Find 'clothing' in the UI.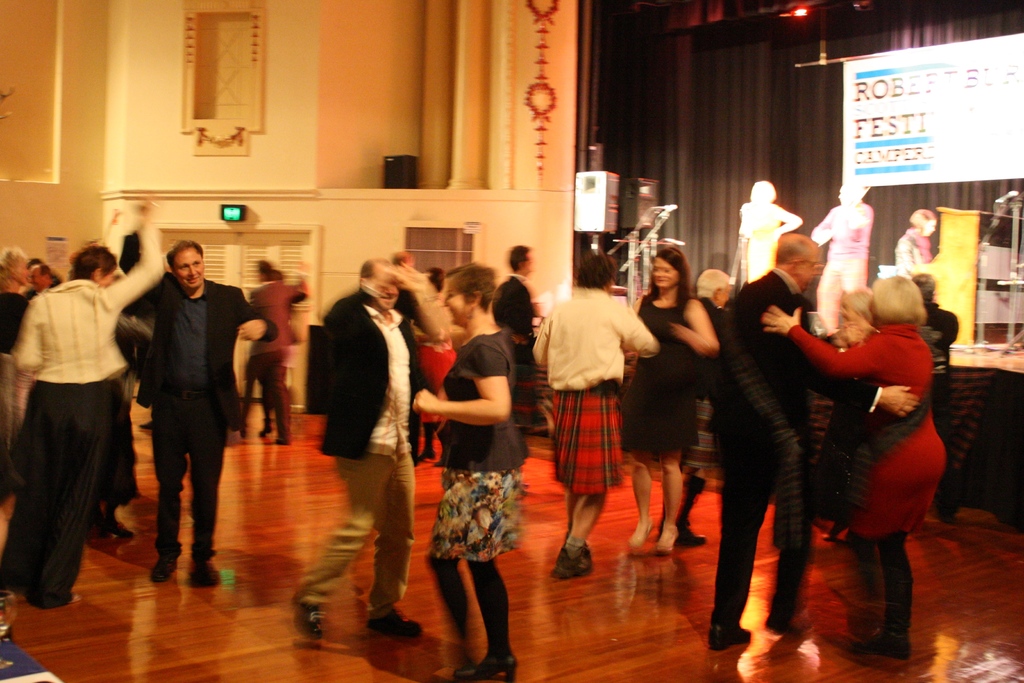
UI element at x1=291, y1=288, x2=445, y2=625.
